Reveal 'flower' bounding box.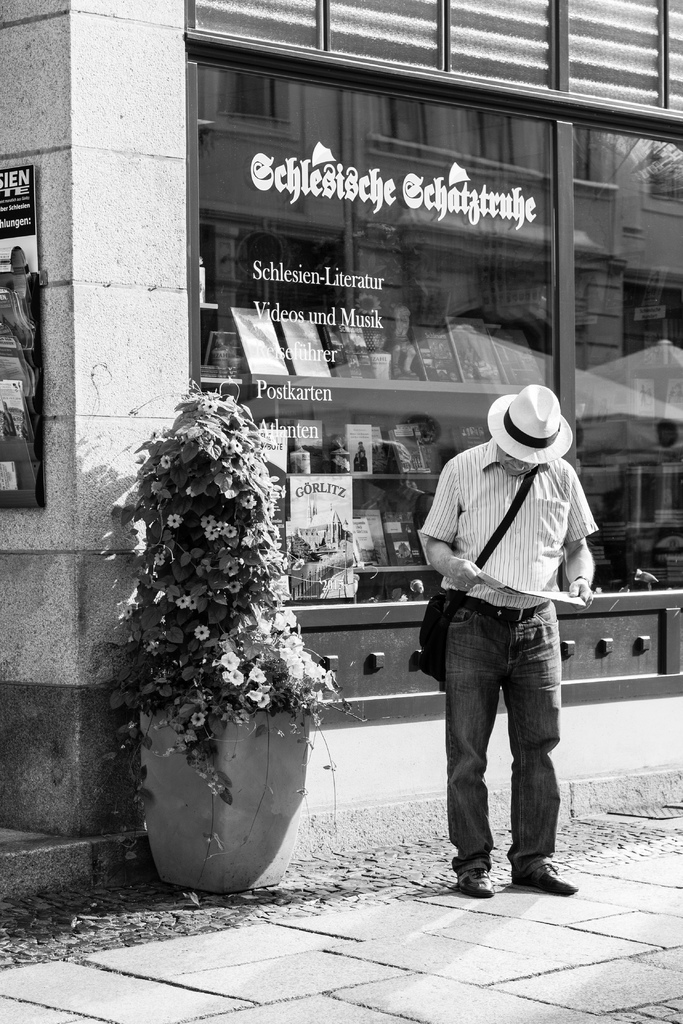
Revealed: {"x1": 247, "y1": 666, "x2": 264, "y2": 682}.
